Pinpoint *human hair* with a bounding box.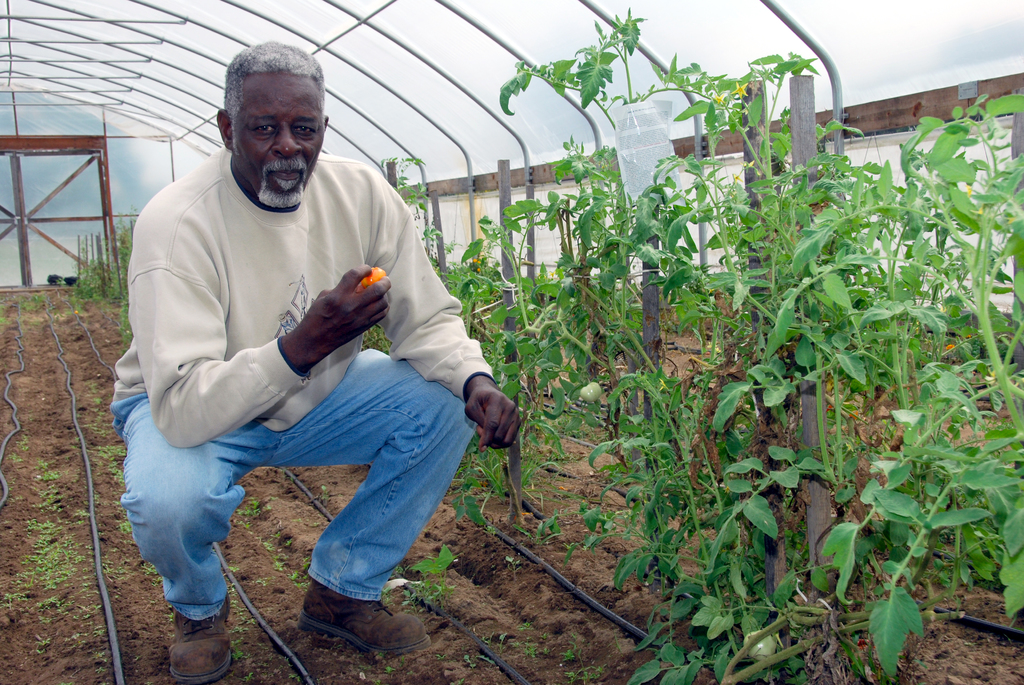
<region>216, 48, 311, 148</region>.
